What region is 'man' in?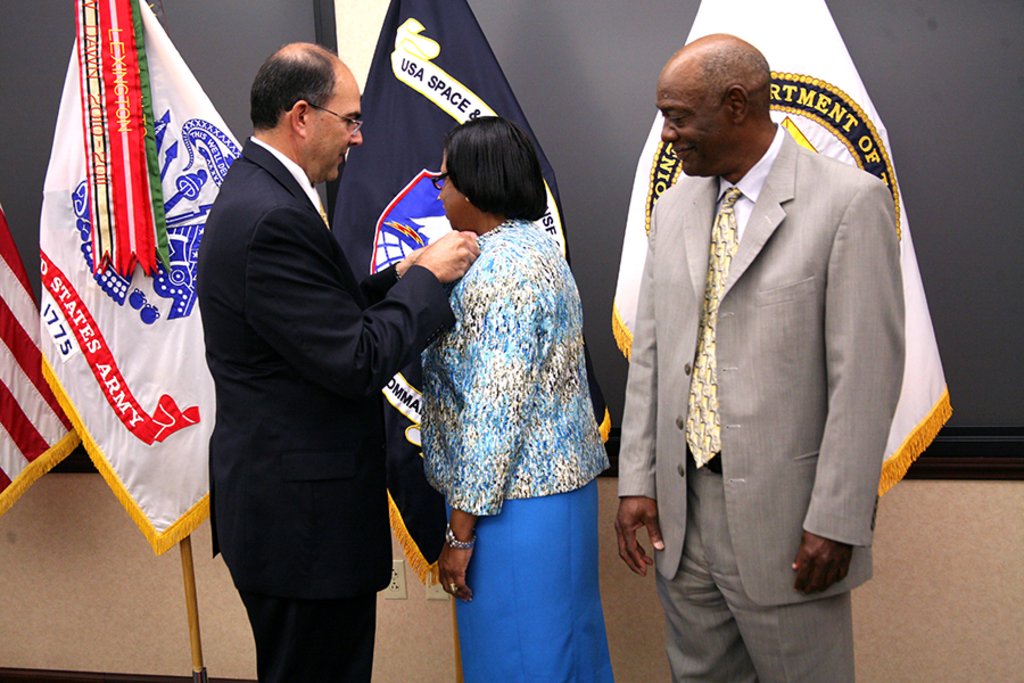
Rect(595, 47, 925, 652).
